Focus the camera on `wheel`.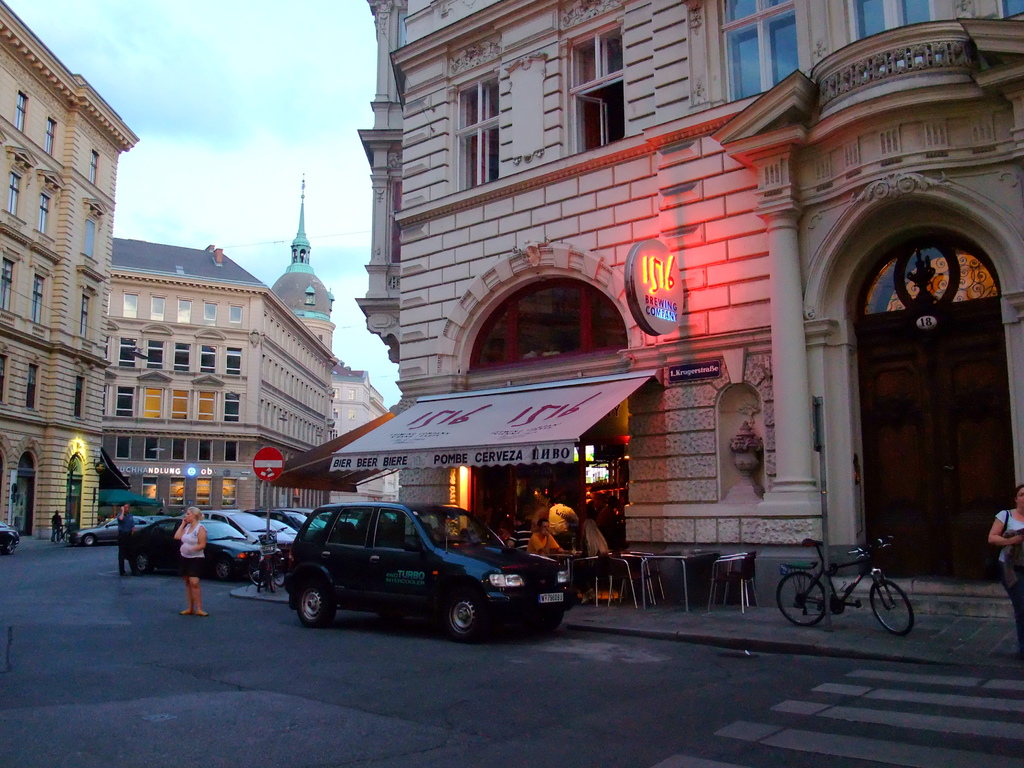
Focus region: locate(872, 580, 913, 634).
